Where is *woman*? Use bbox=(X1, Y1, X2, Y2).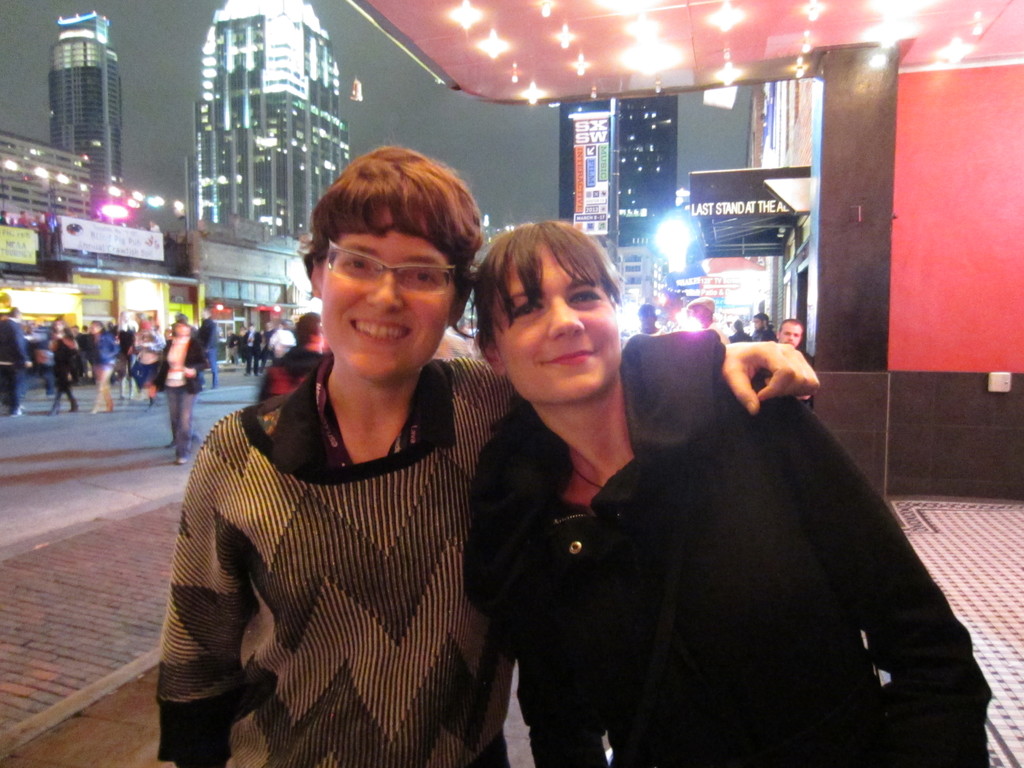
bbox=(150, 308, 212, 462).
